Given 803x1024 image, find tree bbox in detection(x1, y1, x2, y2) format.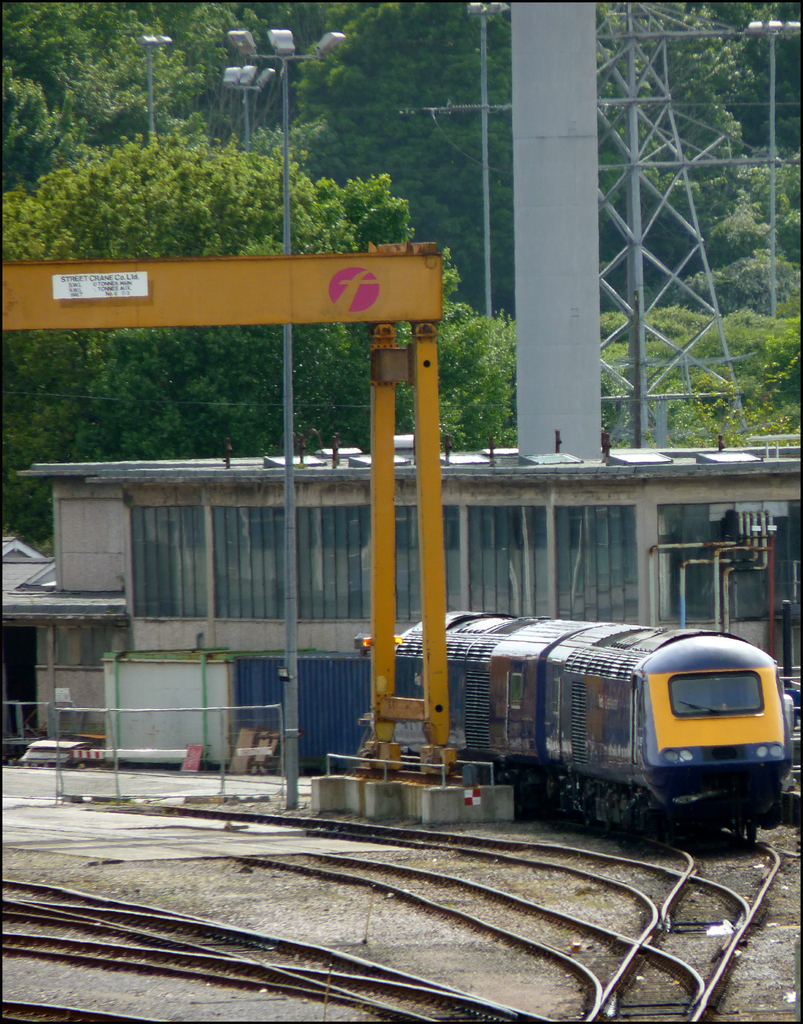
detection(0, 129, 366, 453).
